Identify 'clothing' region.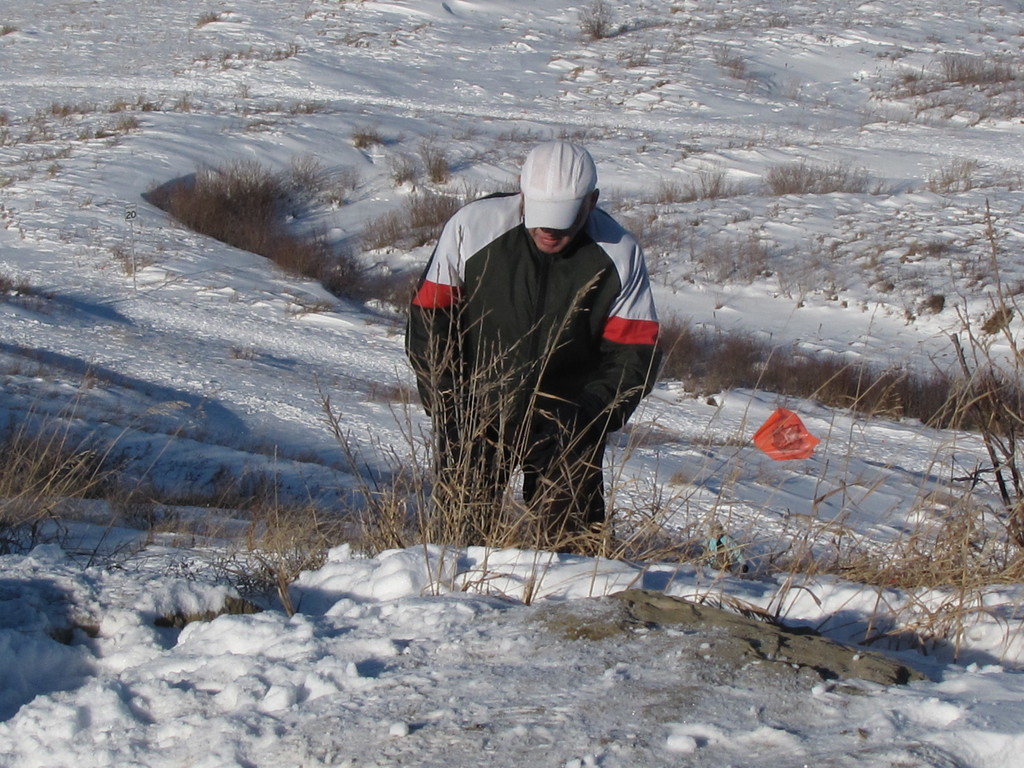
Region: (402, 131, 664, 542).
